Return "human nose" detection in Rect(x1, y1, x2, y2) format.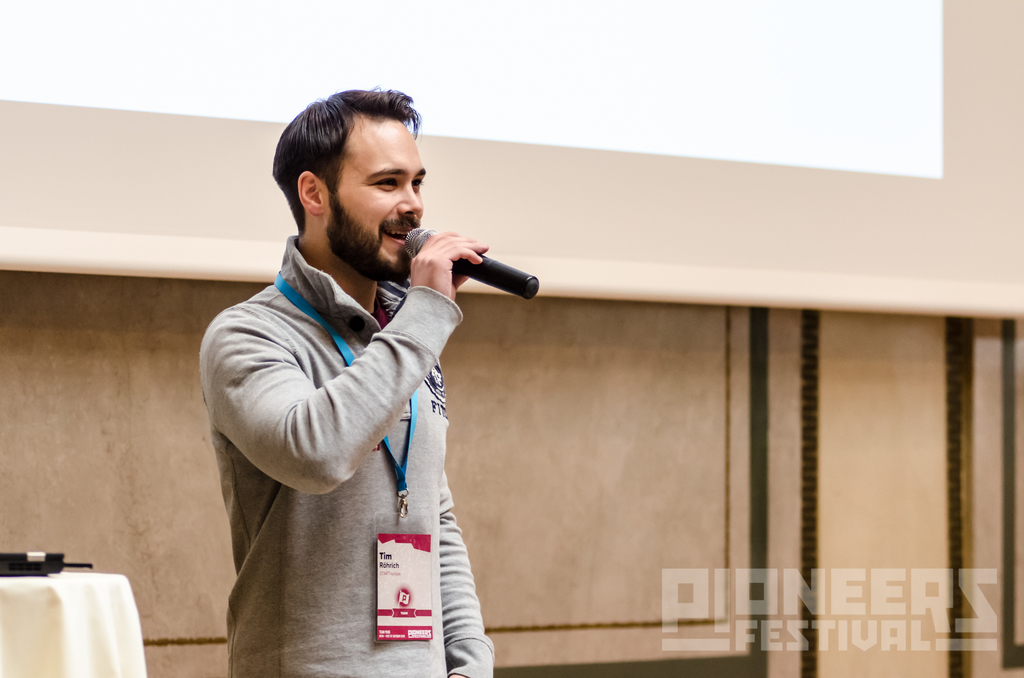
Rect(401, 181, 422, 215).
